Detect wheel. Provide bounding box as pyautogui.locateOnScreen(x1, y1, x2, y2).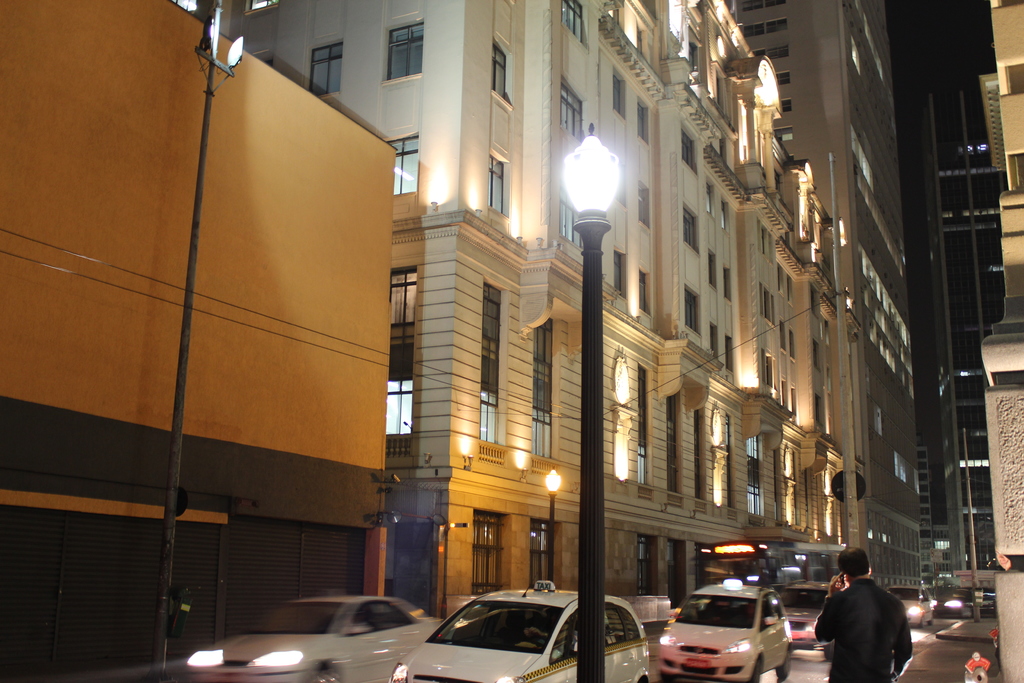
pyautogui.locateOnScreen(772, 646, 792, 682).
